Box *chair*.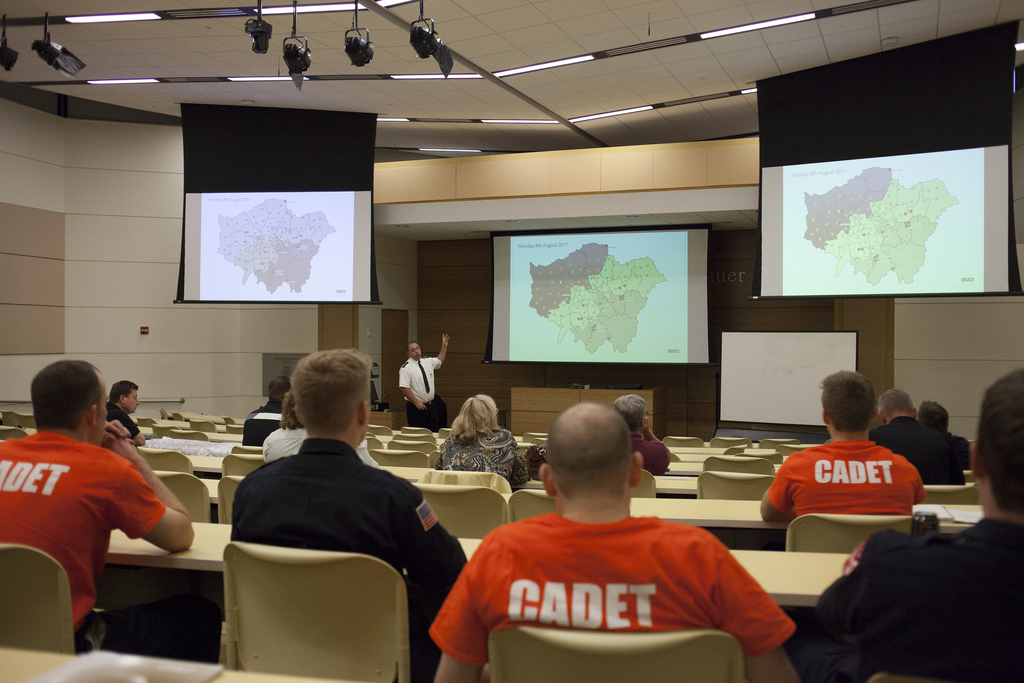
rect(371, 447, 431, 475).
